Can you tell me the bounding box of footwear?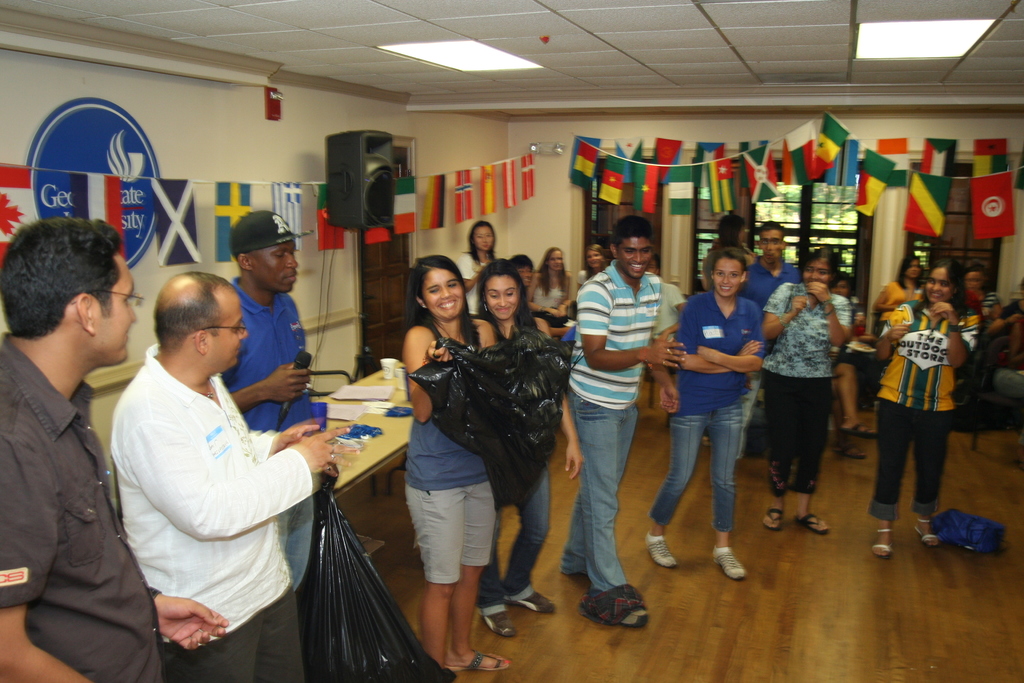
Rect(796, 515, 833, 534).
